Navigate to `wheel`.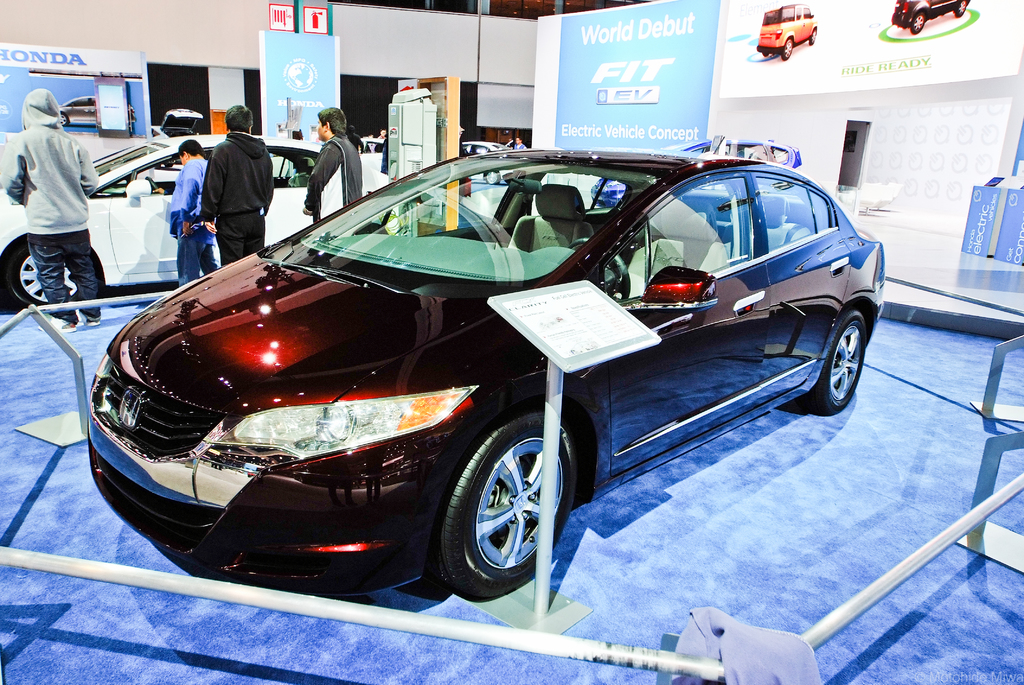
Navigation target: box=[0, 236, 90, 317].
